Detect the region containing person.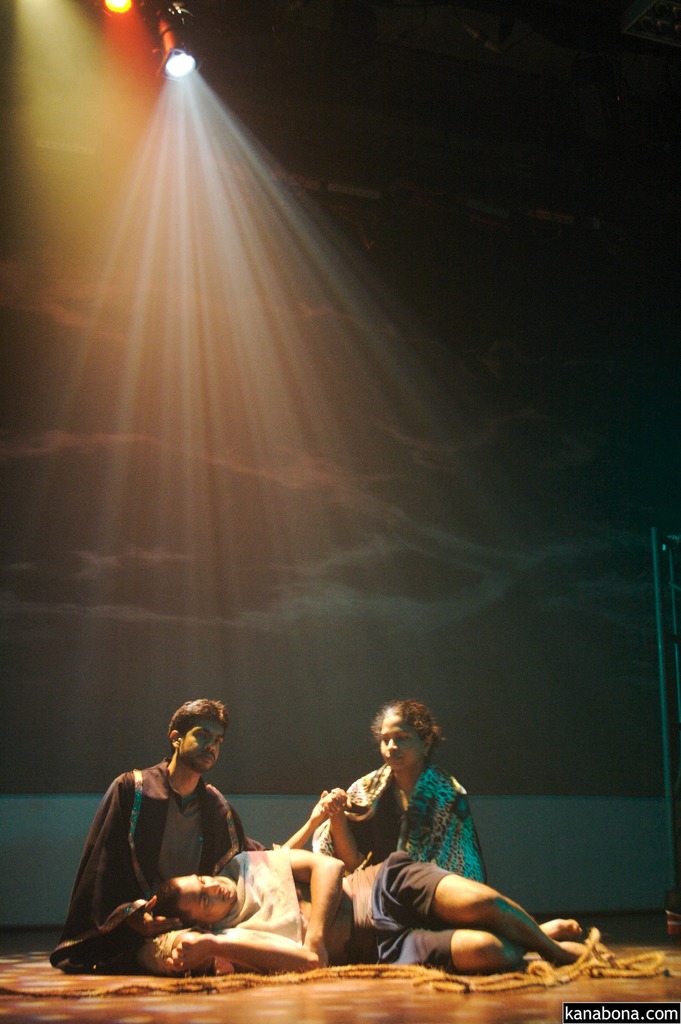
detection(157, 844, 619, 981).
